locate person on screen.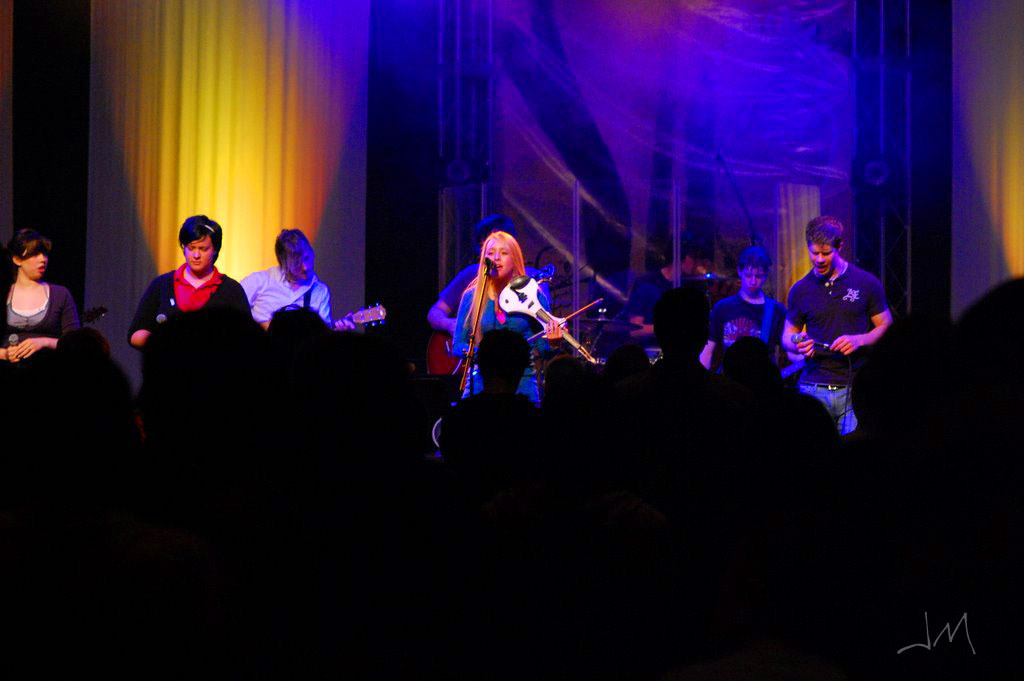
On screen at [651,282,706,391].
